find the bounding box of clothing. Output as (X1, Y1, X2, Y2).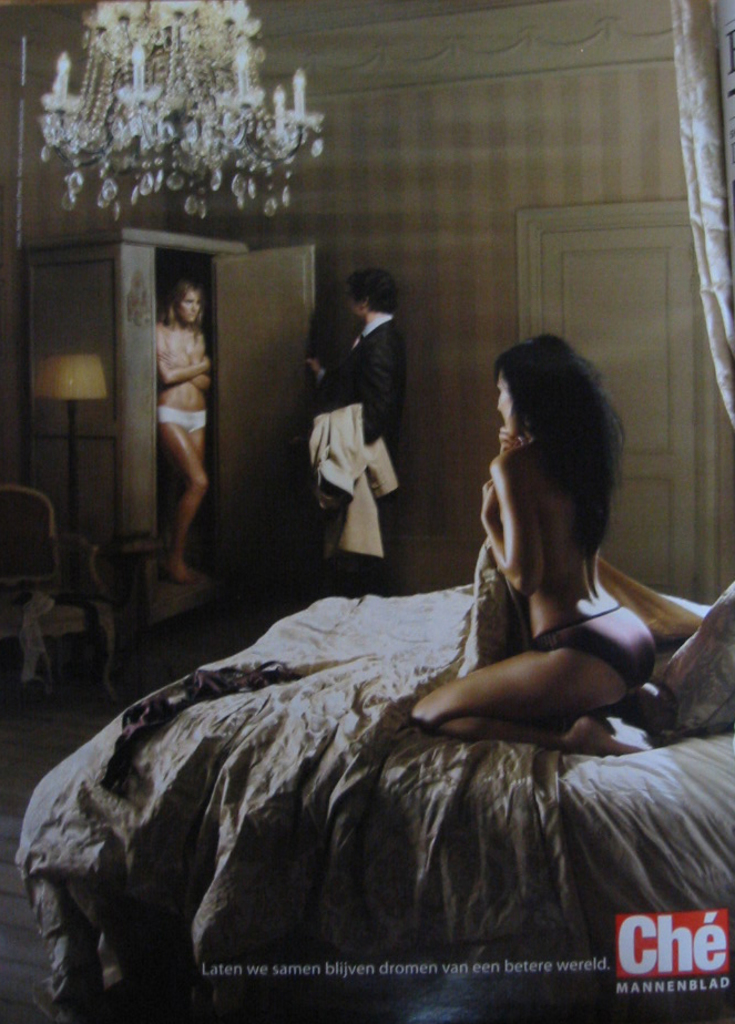
(533, 603, 657, 697).
